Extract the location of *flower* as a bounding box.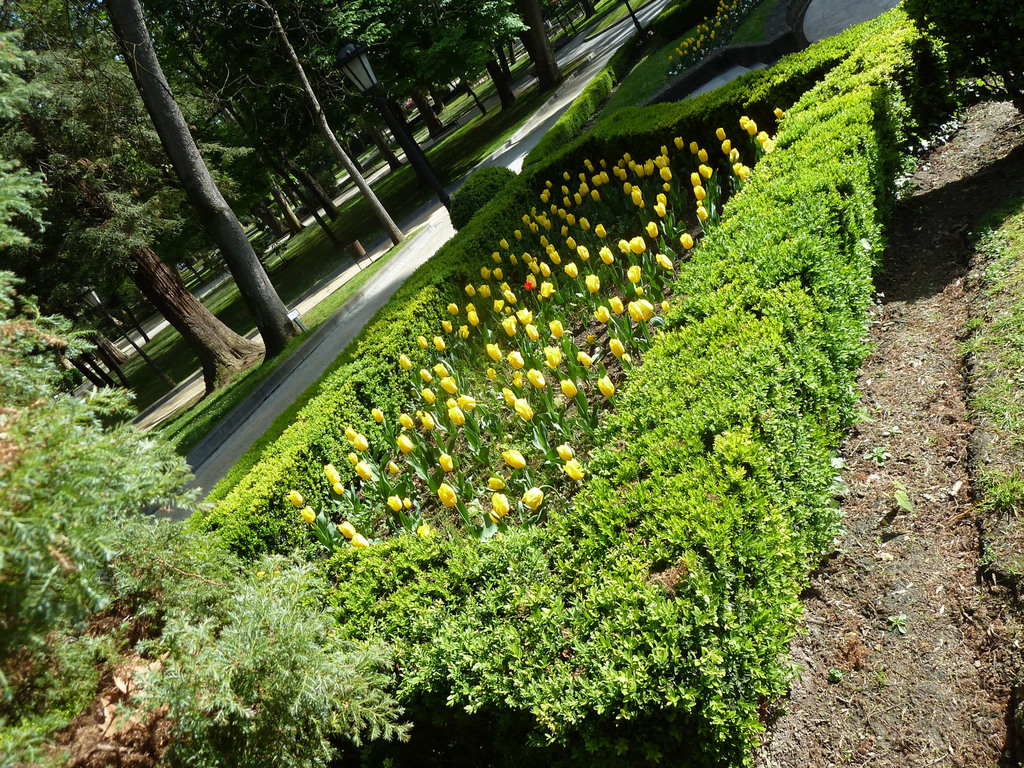
592 301 611 321.
